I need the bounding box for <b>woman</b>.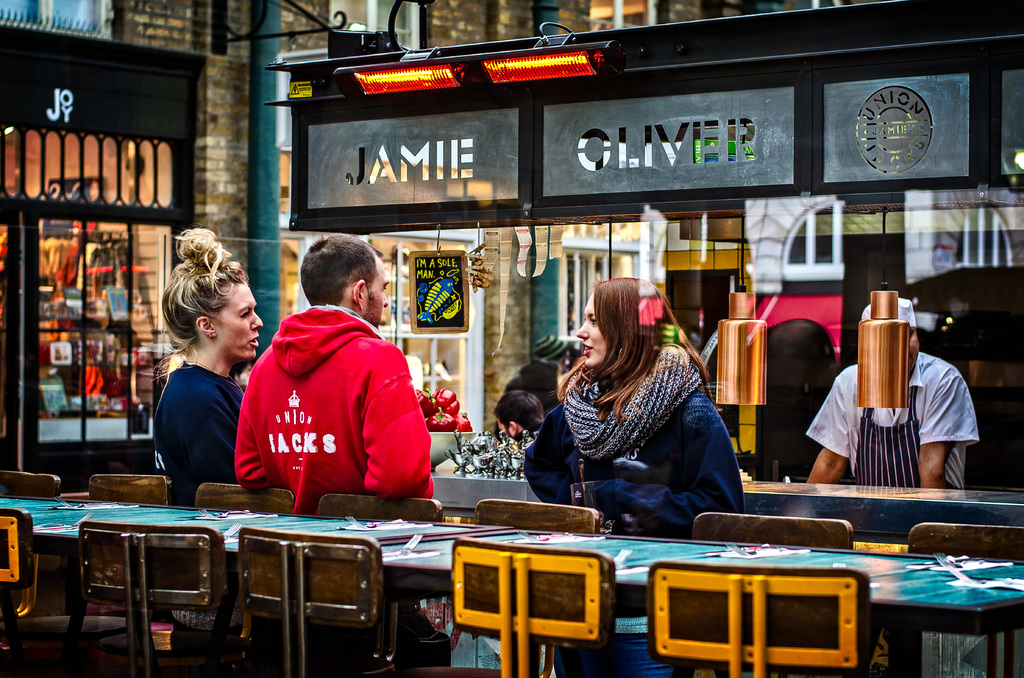
Here it is: bbox=(153, 223, 264, 656).
